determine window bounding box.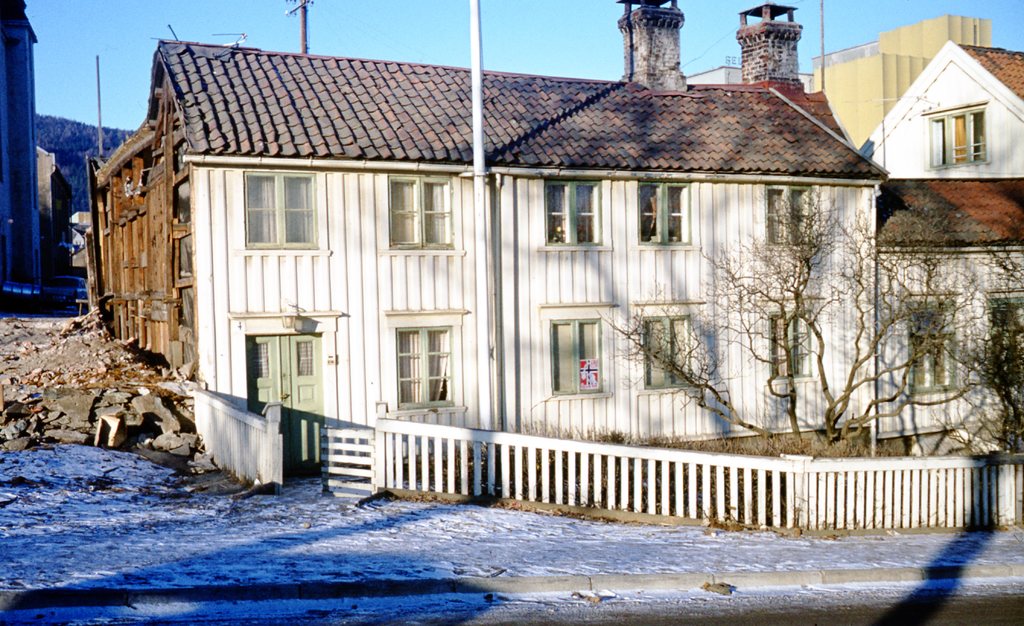
Determined: [636, 316, 695, 388].
